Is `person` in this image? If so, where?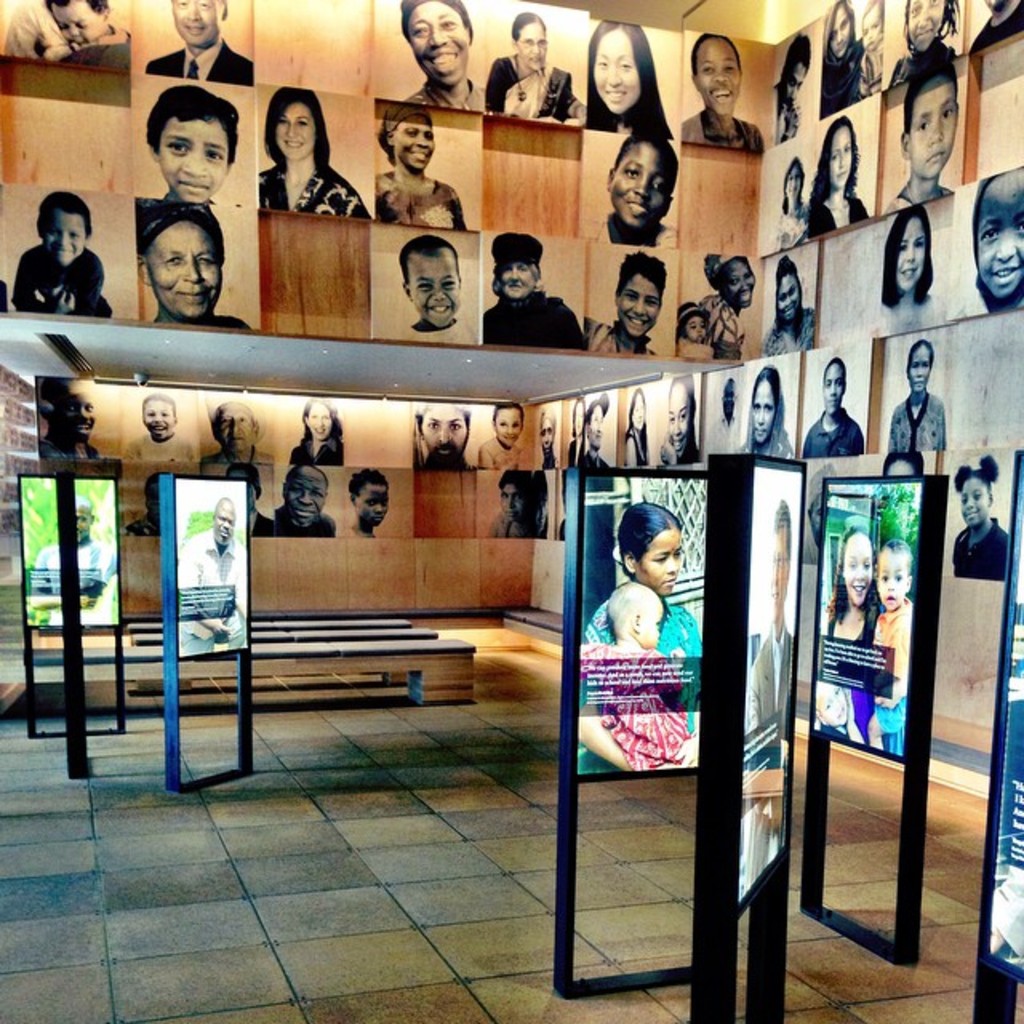
Yes, at Rect(587, 253, 670, 360).
